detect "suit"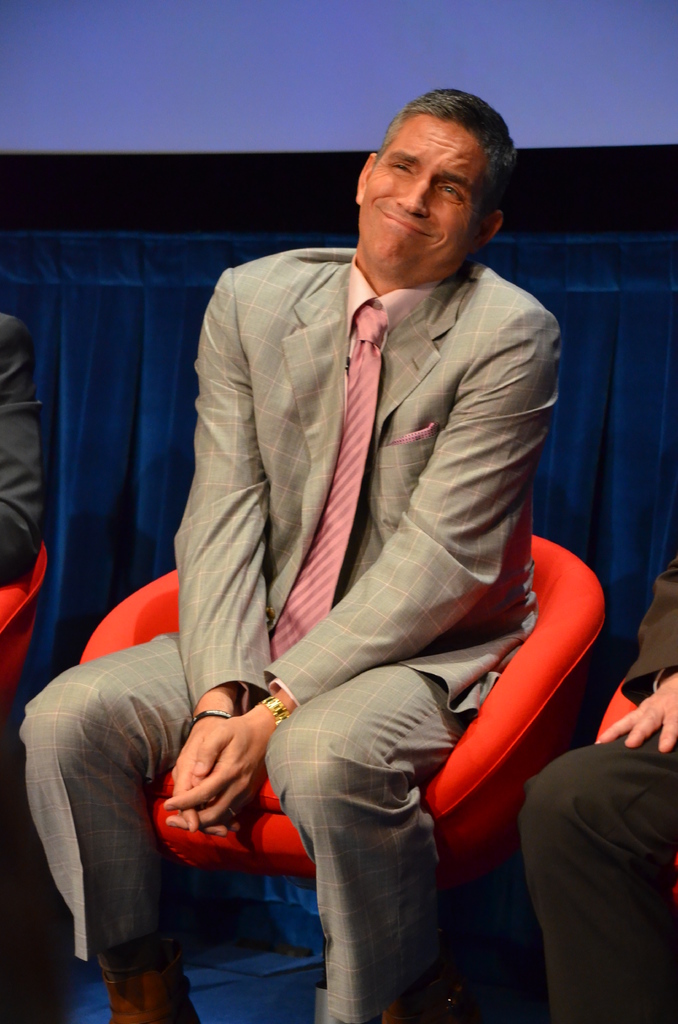
crop(31, 235, 563, 1023)
